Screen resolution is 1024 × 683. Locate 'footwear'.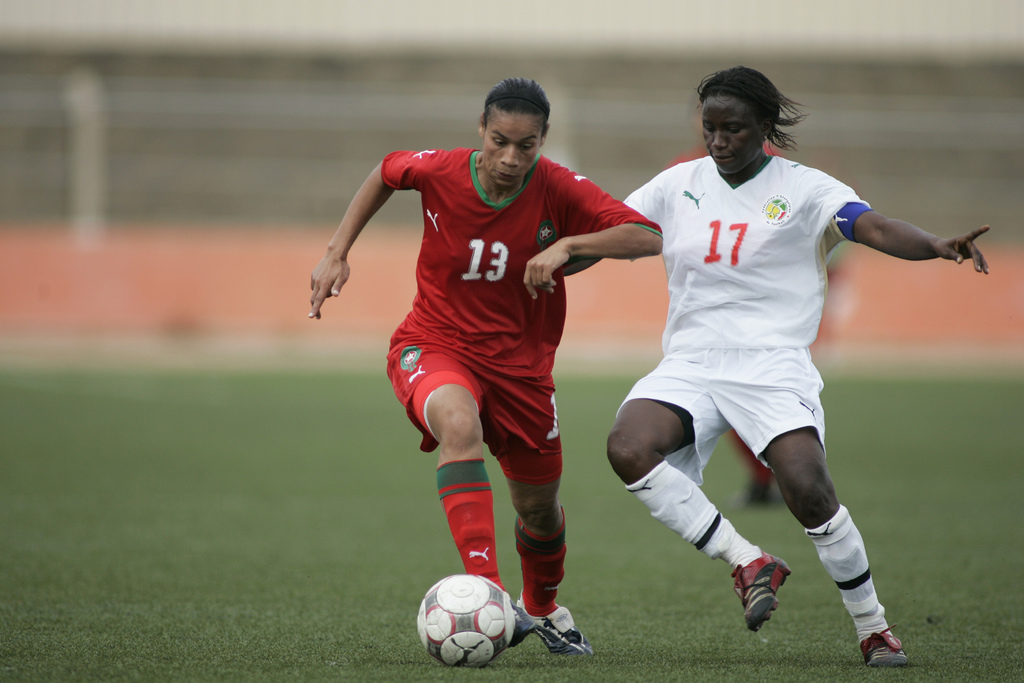
509, 604, 535, 646.
